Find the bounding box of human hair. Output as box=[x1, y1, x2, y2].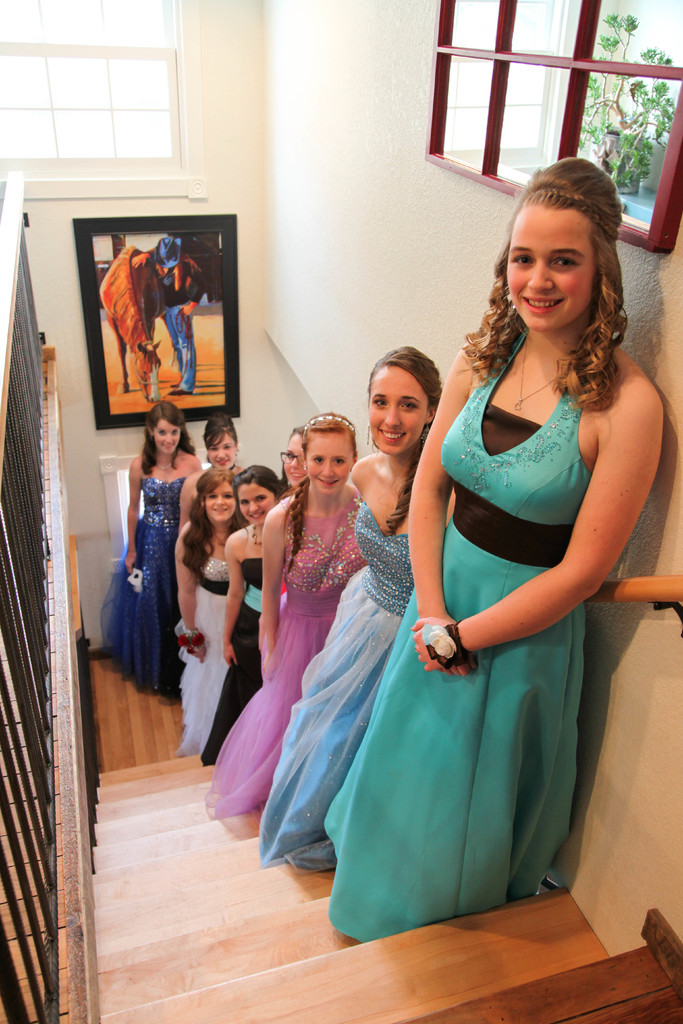
box=[176, 462, 240, 593].
